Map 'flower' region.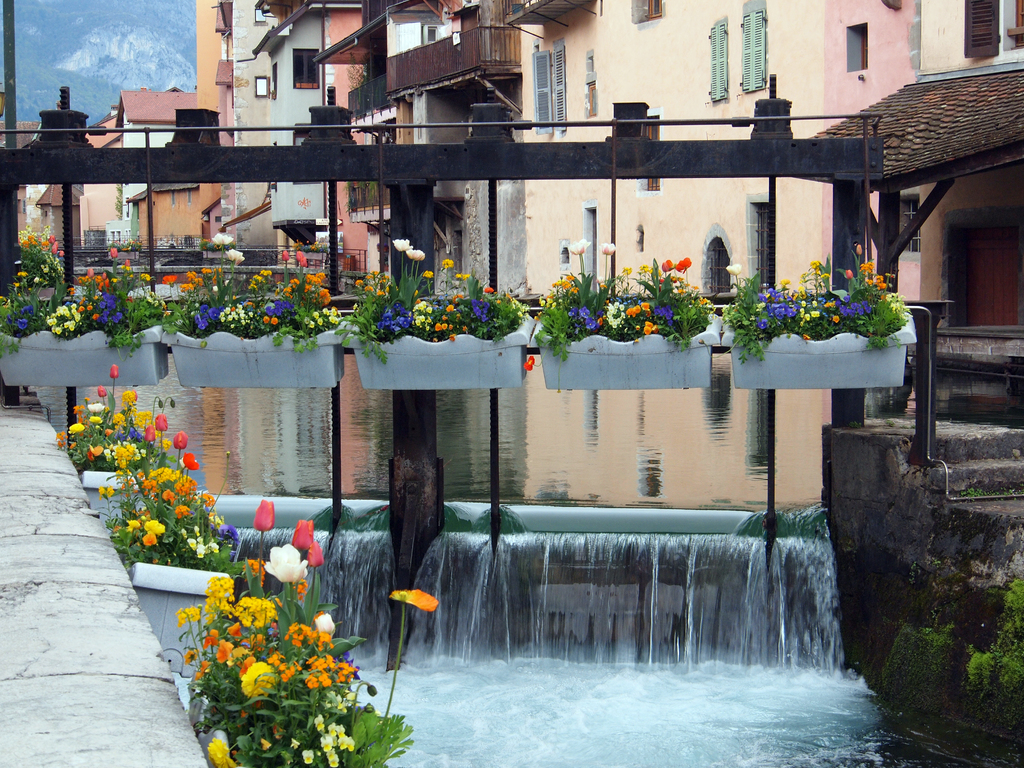
Mapped to 92 410 245 547.
